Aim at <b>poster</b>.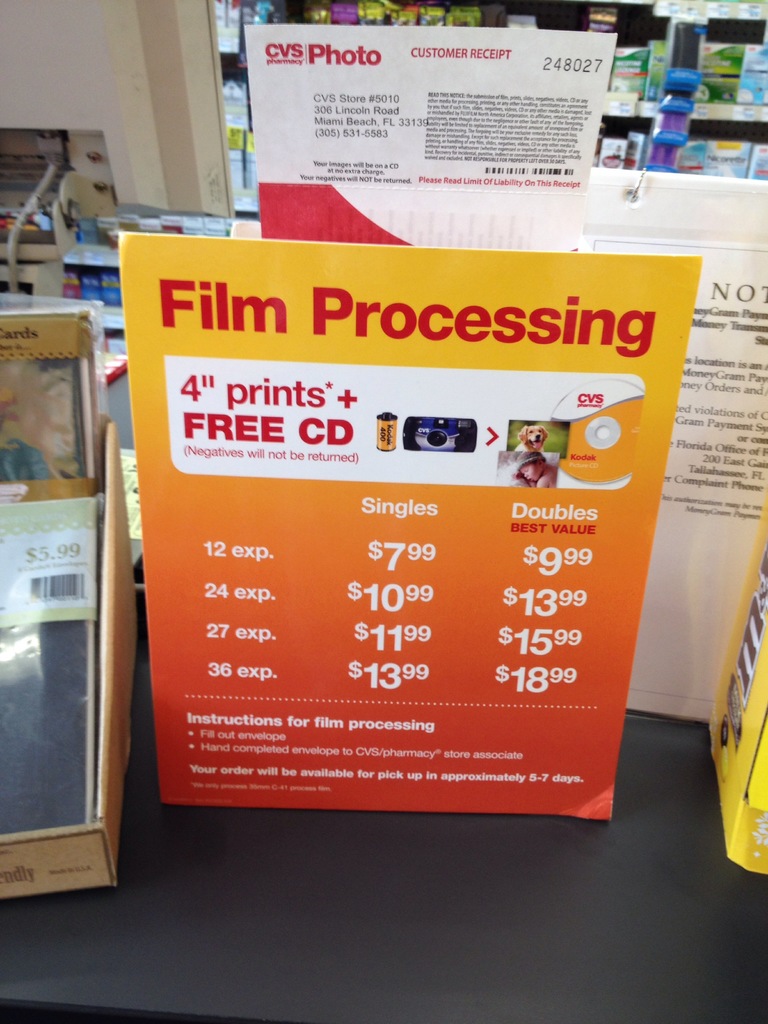
Aimed at (574,232,767,522).
